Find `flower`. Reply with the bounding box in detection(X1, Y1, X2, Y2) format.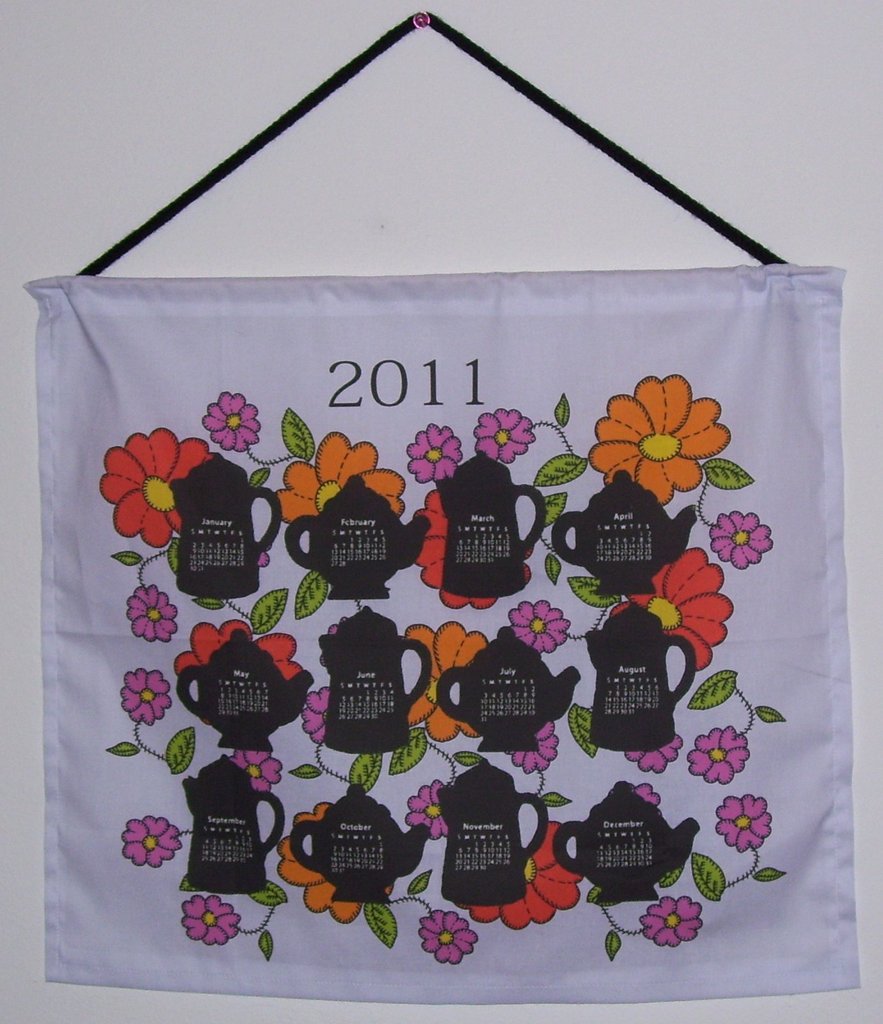
detection(640, 888, 707, 953).
